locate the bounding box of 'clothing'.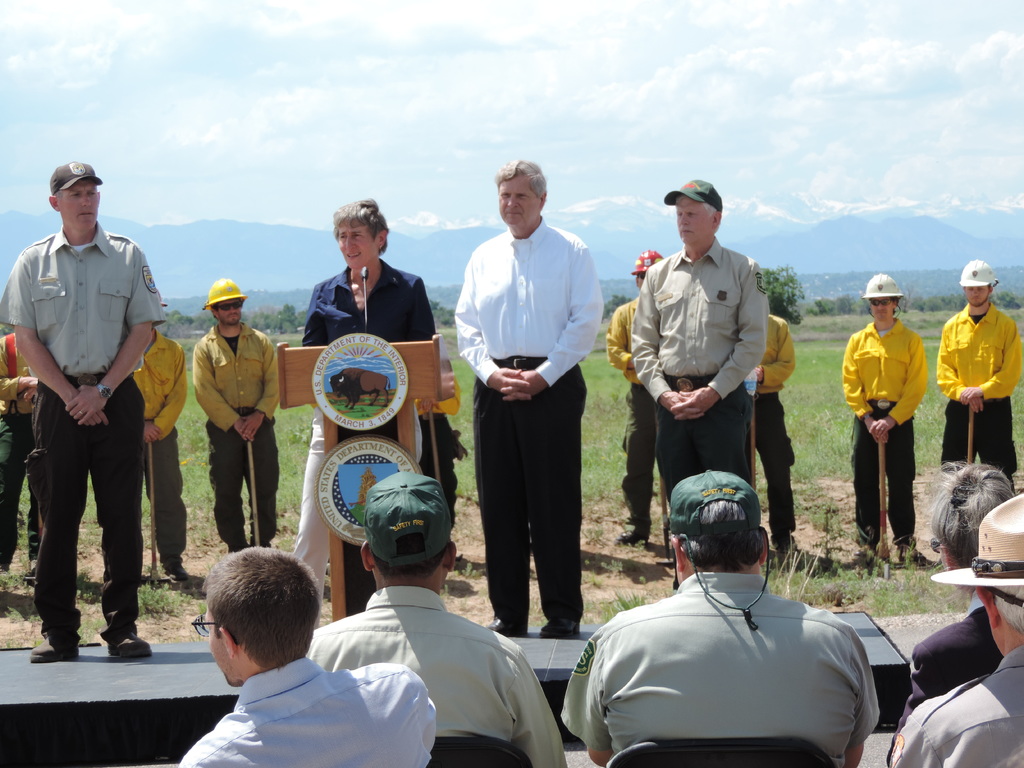
Bounding box: 560/563/879/767.
